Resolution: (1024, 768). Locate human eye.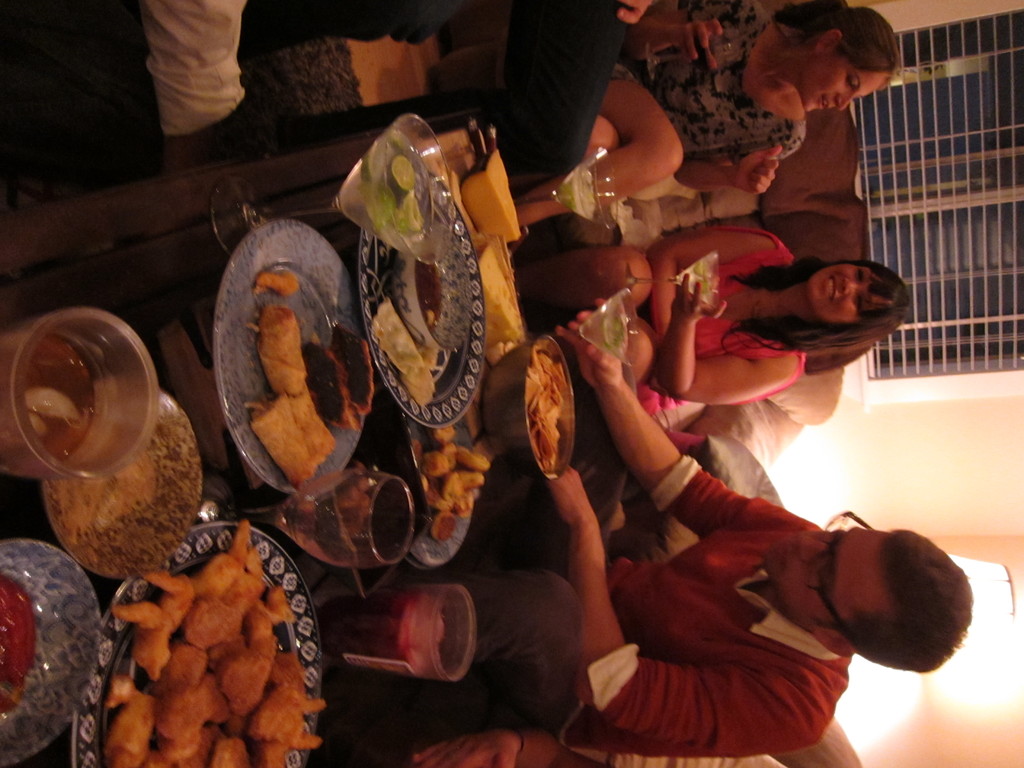
crop(858, 270, 869, 285).
